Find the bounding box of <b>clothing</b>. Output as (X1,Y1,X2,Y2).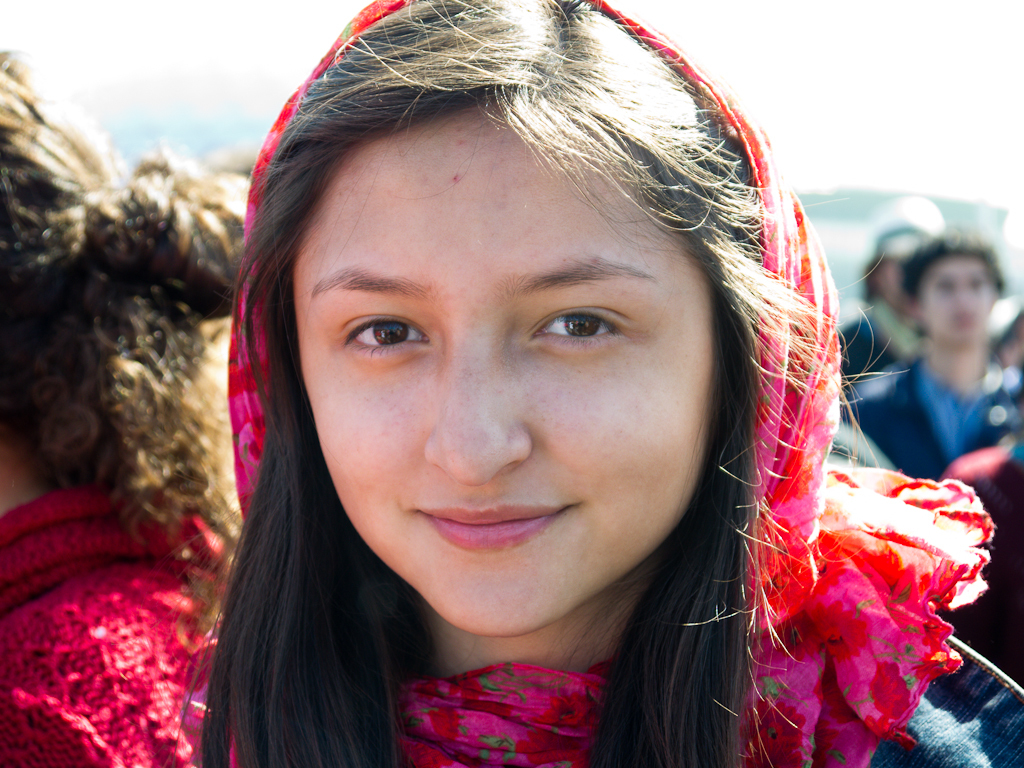
(226,0,1023,767).
